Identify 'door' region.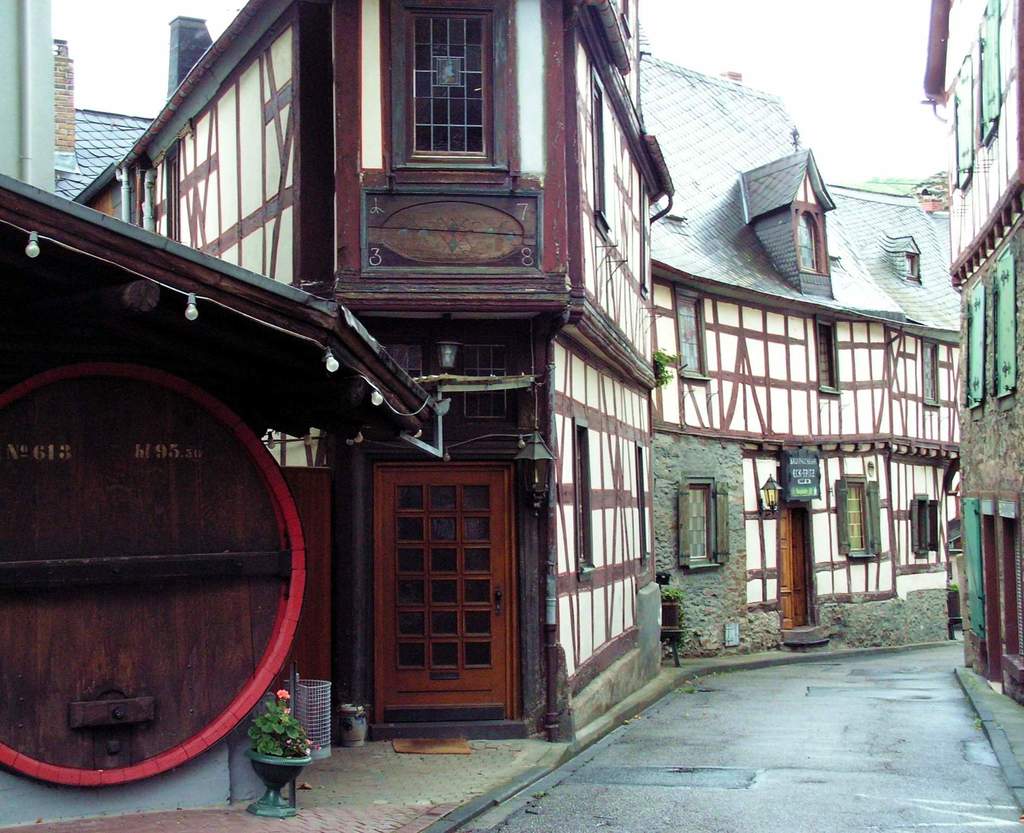
Region: (left=378, top=462, right=518, bottom=719).
